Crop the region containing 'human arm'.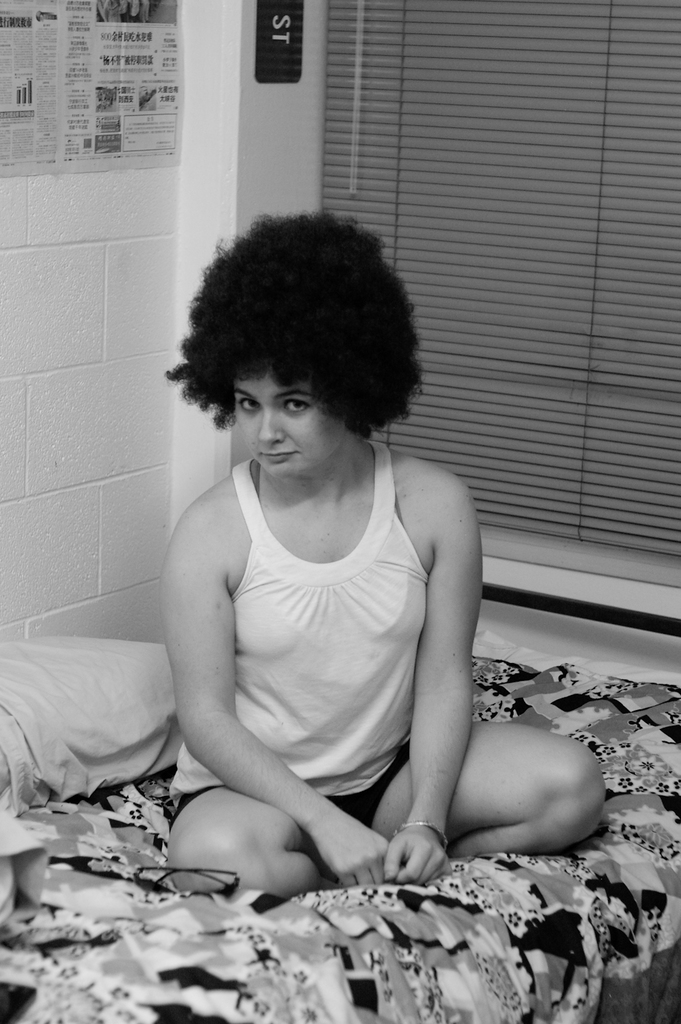
Crop region: {"x1": 397, "y1": 464, "x2": 498, "y2": 871}.
